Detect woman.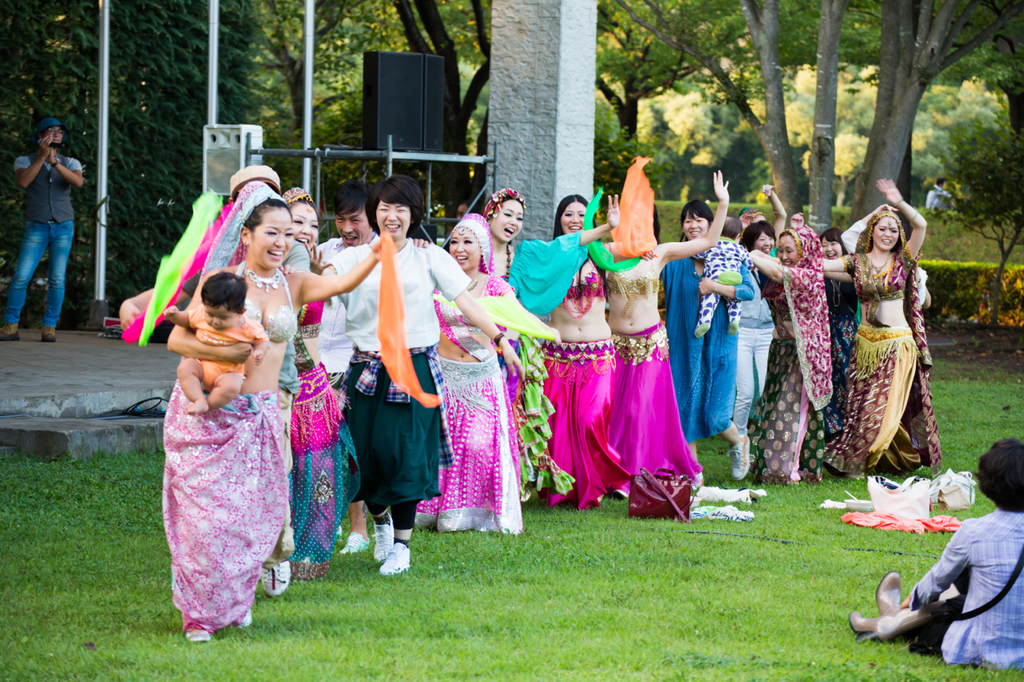
Detected at box=[676, 197, 774, 479].
